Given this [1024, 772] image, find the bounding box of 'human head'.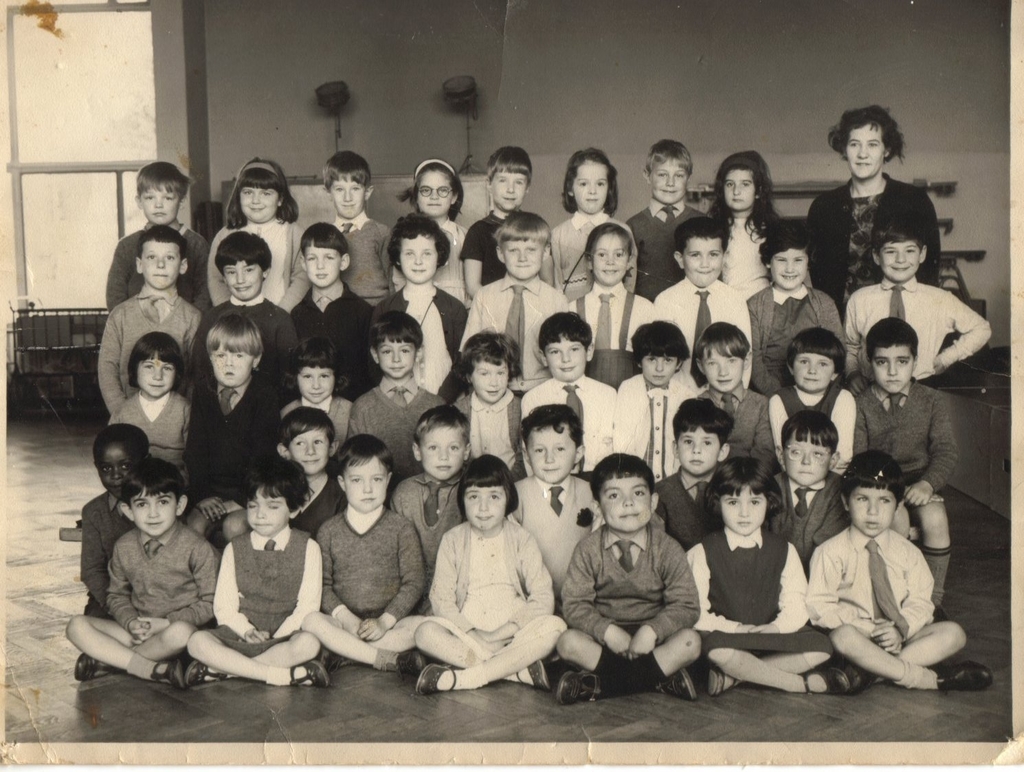
{"left": 403, "top": 159, "right": 460, "bottom": 215}.
